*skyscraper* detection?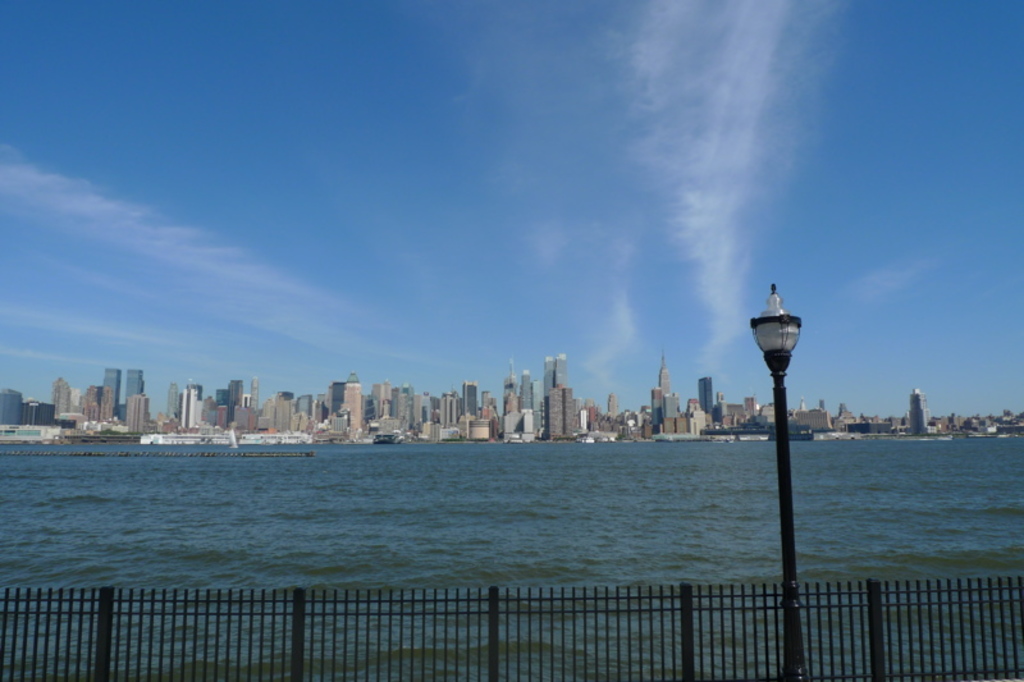
248:376:255:430
